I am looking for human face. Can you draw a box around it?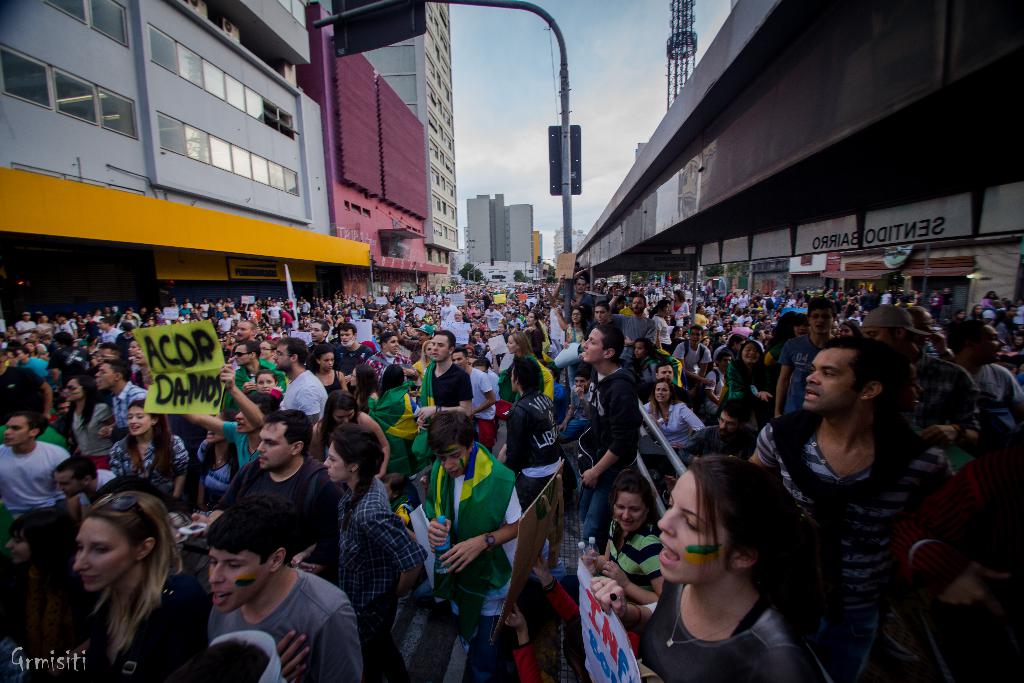
Sure, the bounding box is left=717, top=416, right=738, bottom=438.
